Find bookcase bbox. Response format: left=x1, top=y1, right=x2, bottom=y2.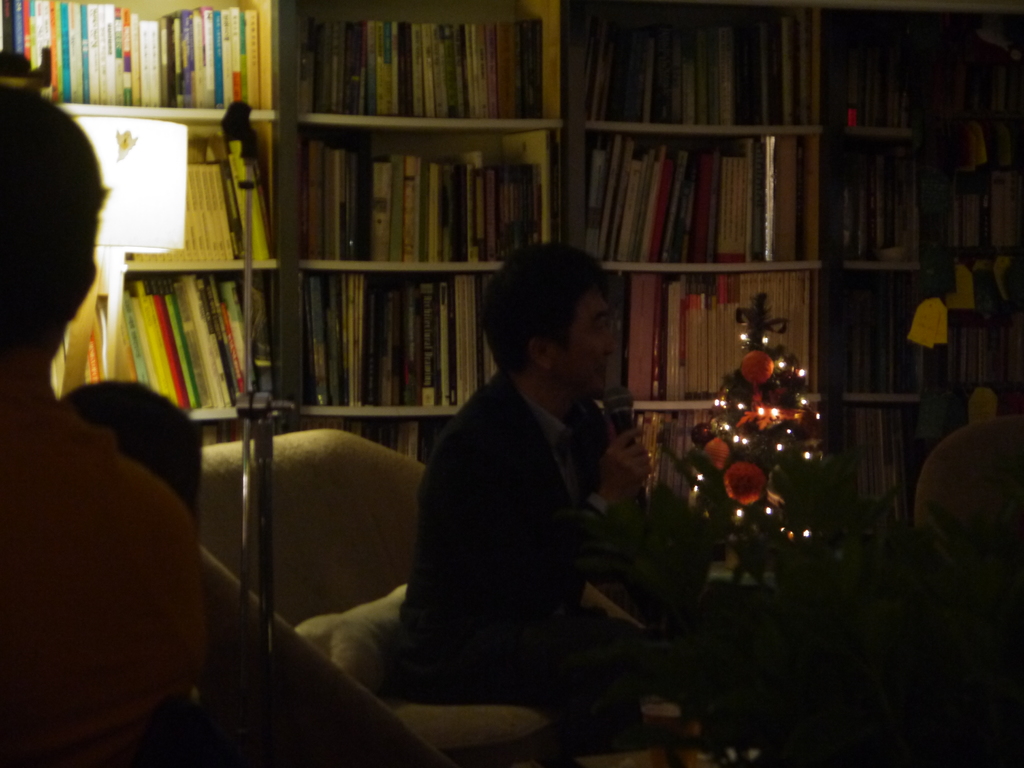
left=62, top=0, right=918, bottom=706.
